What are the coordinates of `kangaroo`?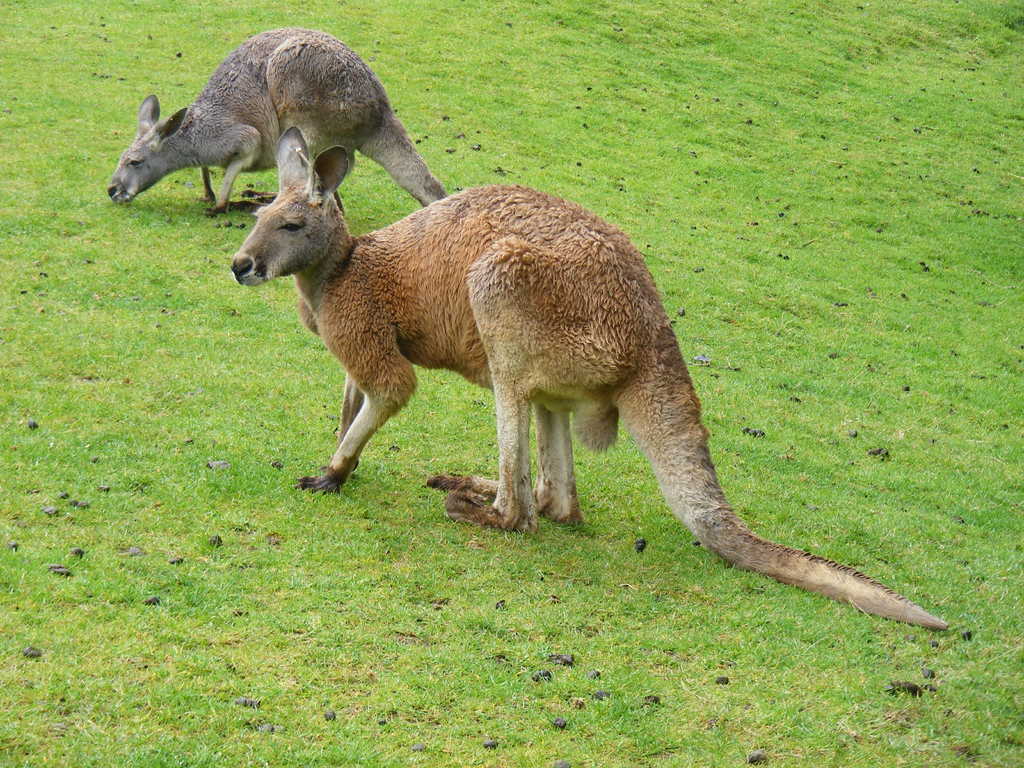
bbox=[106, 26, 450, 224].
